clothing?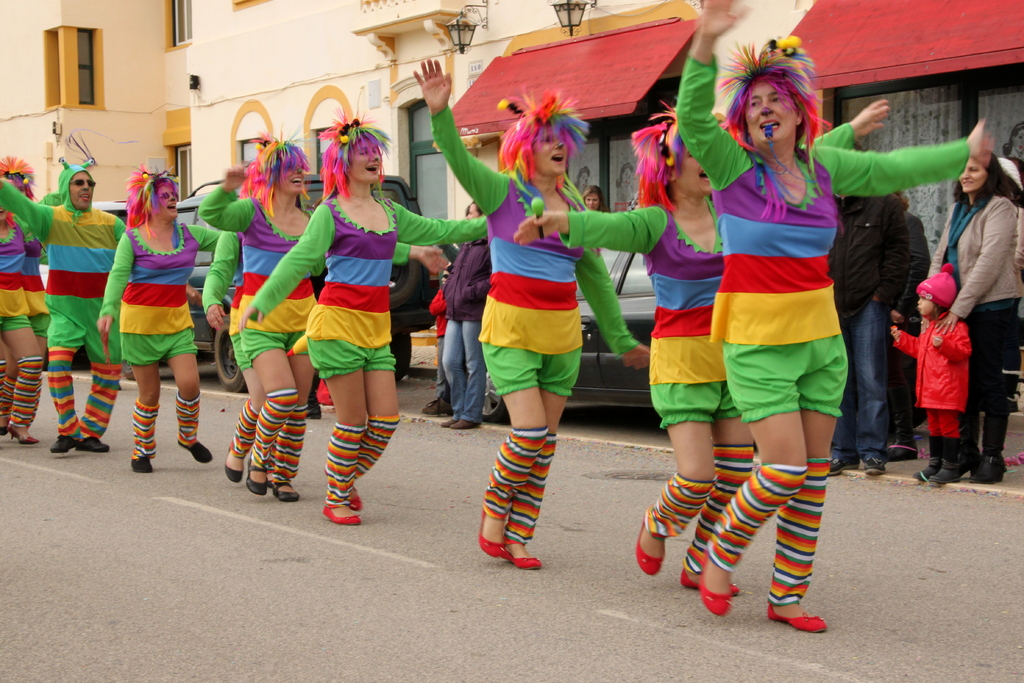
427 108 649 391
